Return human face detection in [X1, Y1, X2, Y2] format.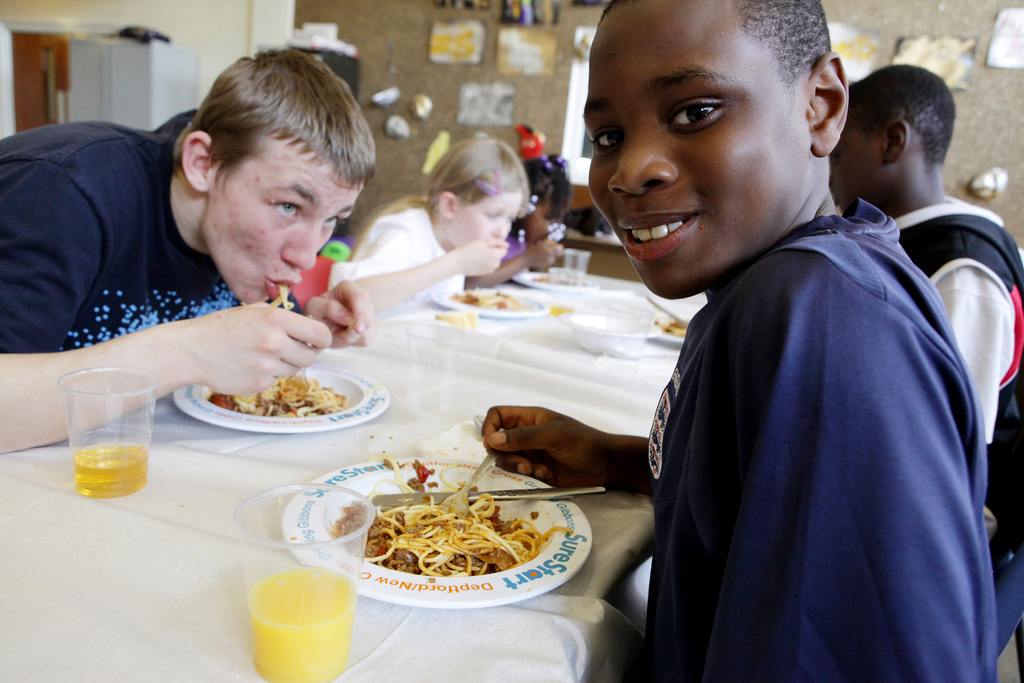
[586, 1, 806, 297].
